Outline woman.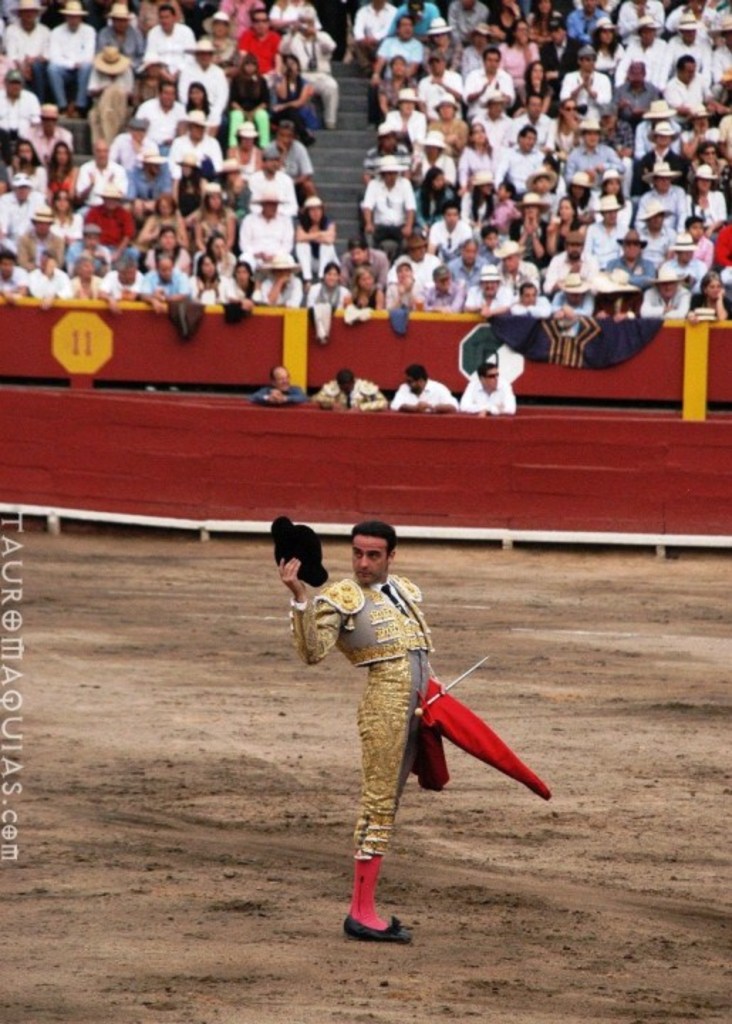
Outline: locate(380, 54, 421, 112).
